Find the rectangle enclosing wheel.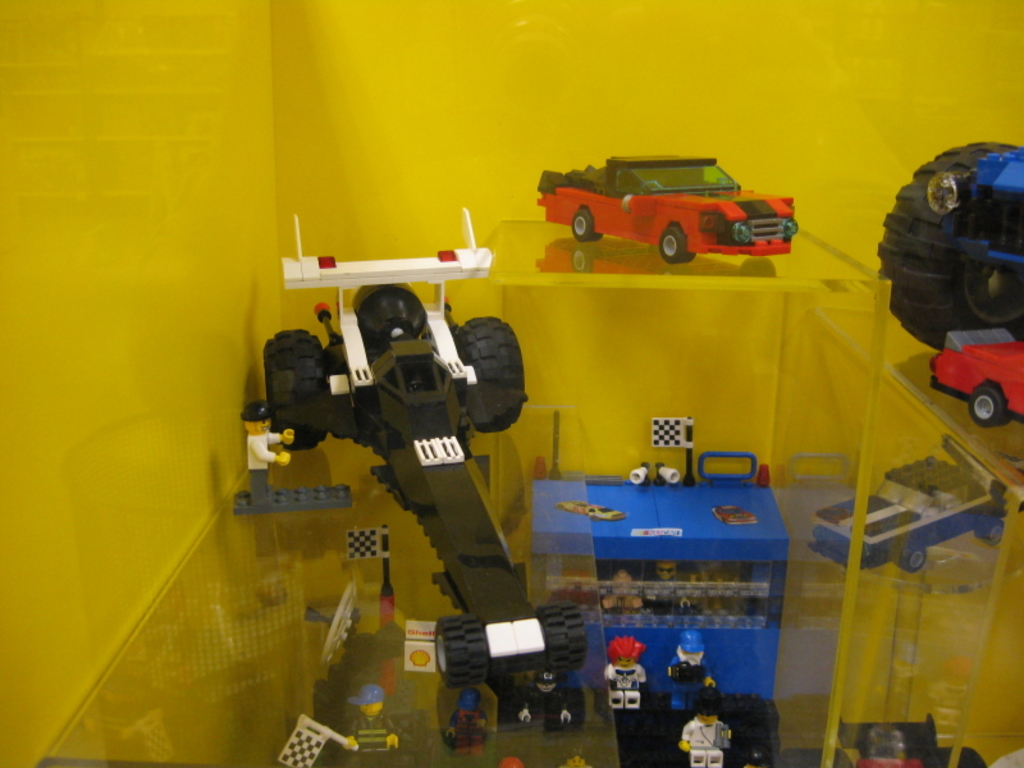
978:526:1002:544.
